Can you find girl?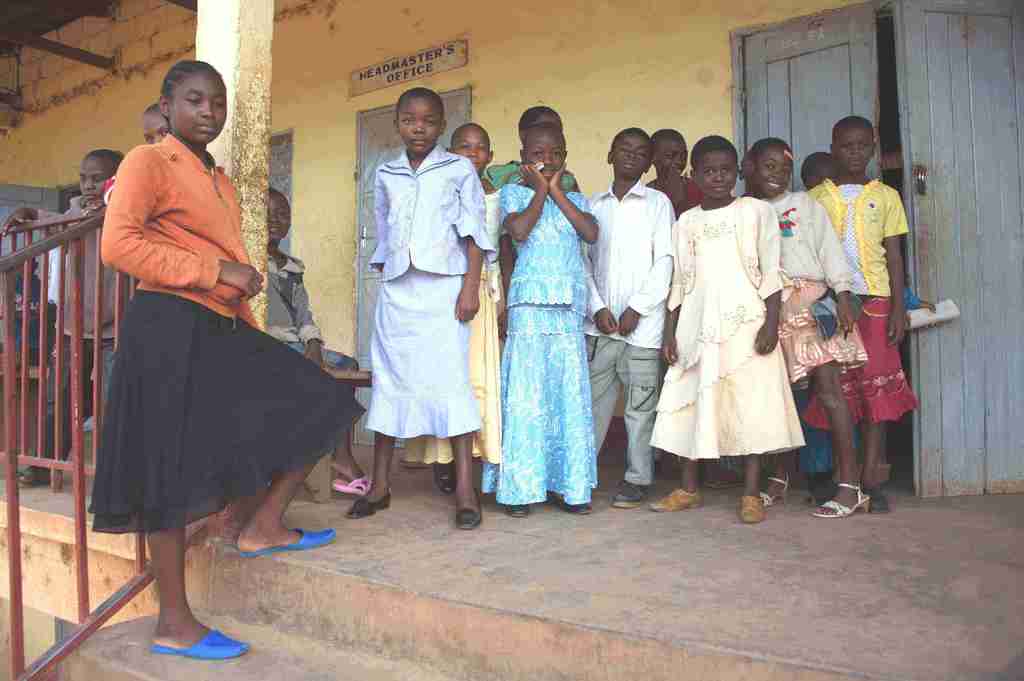
Yes, bounding box: detection(477, 121, 598, 518).
